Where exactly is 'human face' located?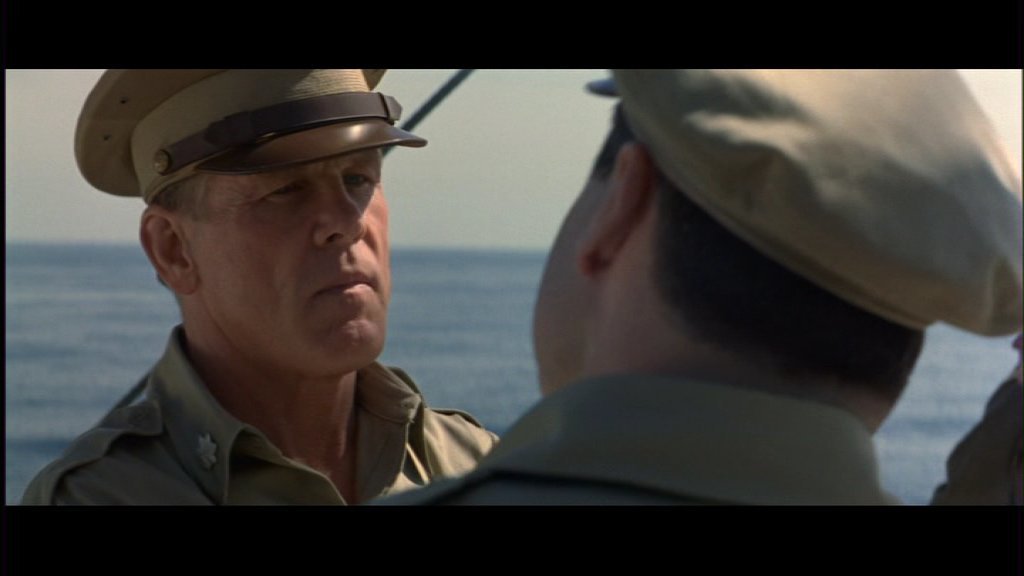
Its bounding box is (202, 174, 386, 374).
